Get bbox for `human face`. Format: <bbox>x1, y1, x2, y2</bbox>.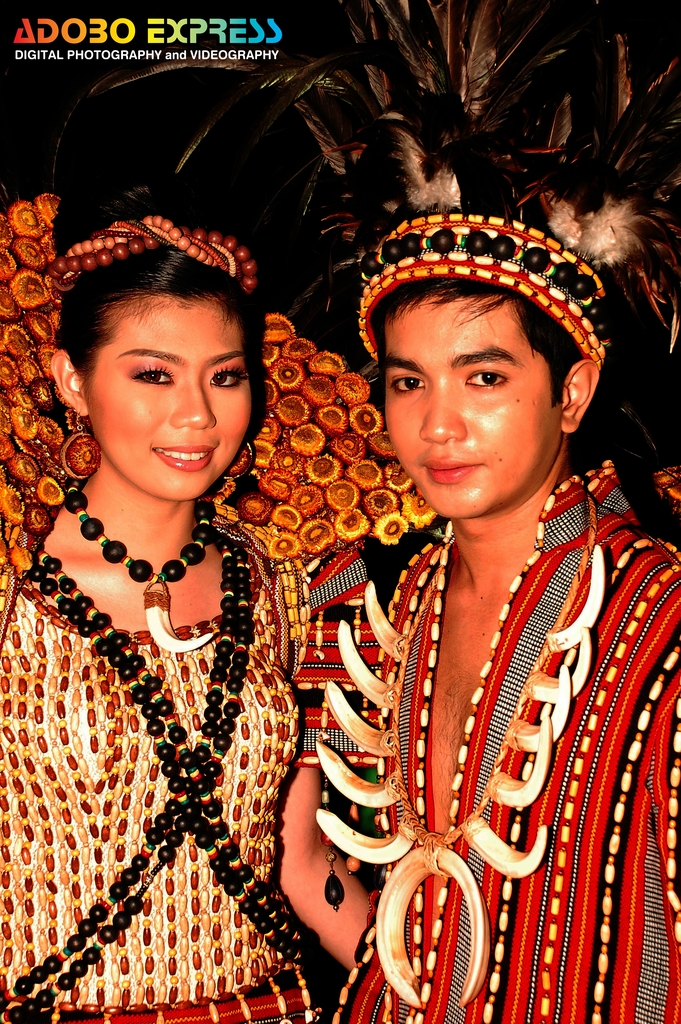
<bbox>90, 288, 254, 498</bbox>.
